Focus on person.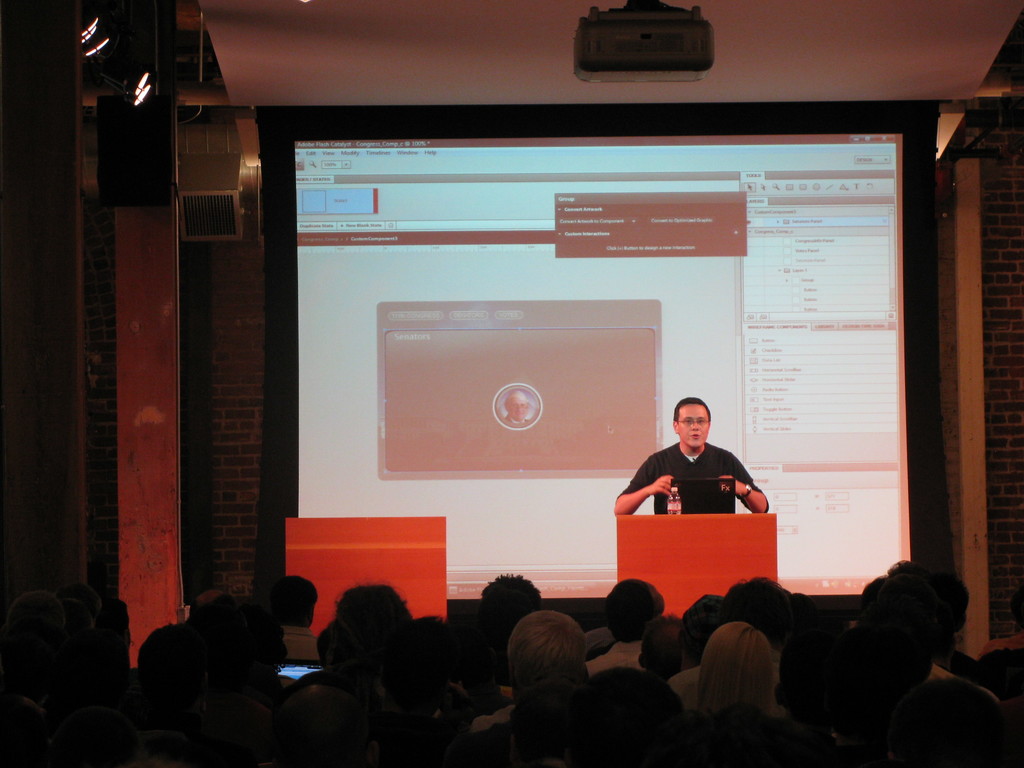
Focused at (x1=627, y1=392, x2=759, y2=547).
